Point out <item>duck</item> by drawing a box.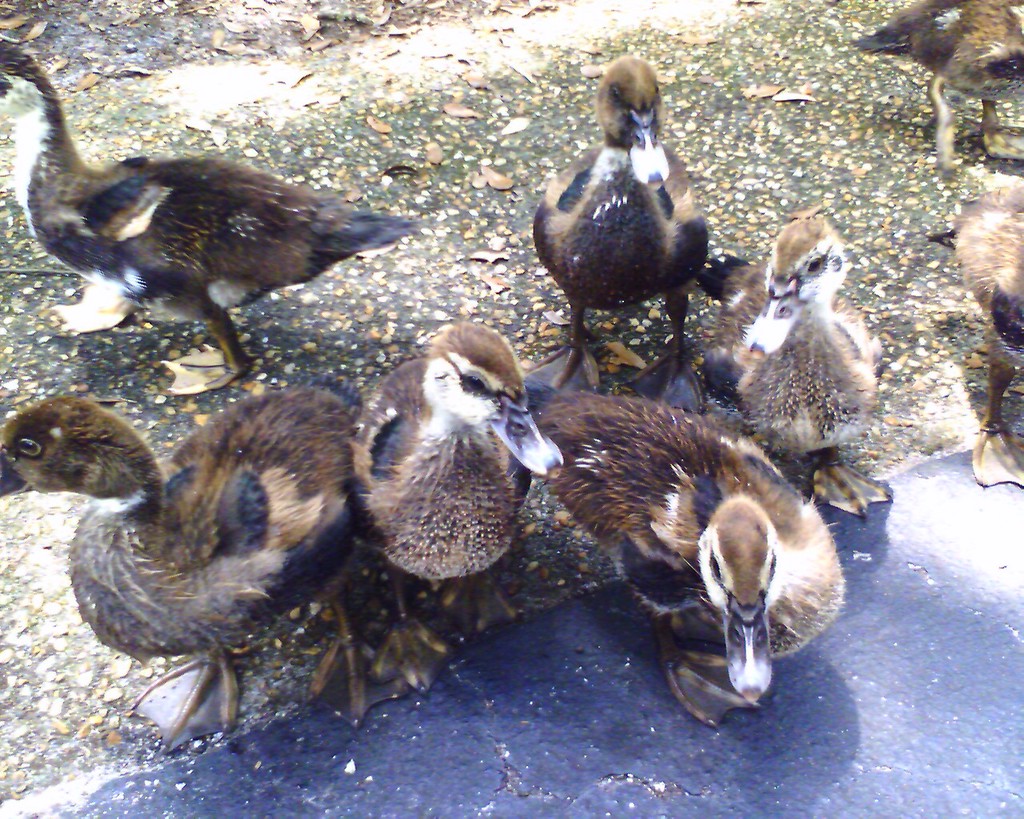
353, 322, 567, 688.
